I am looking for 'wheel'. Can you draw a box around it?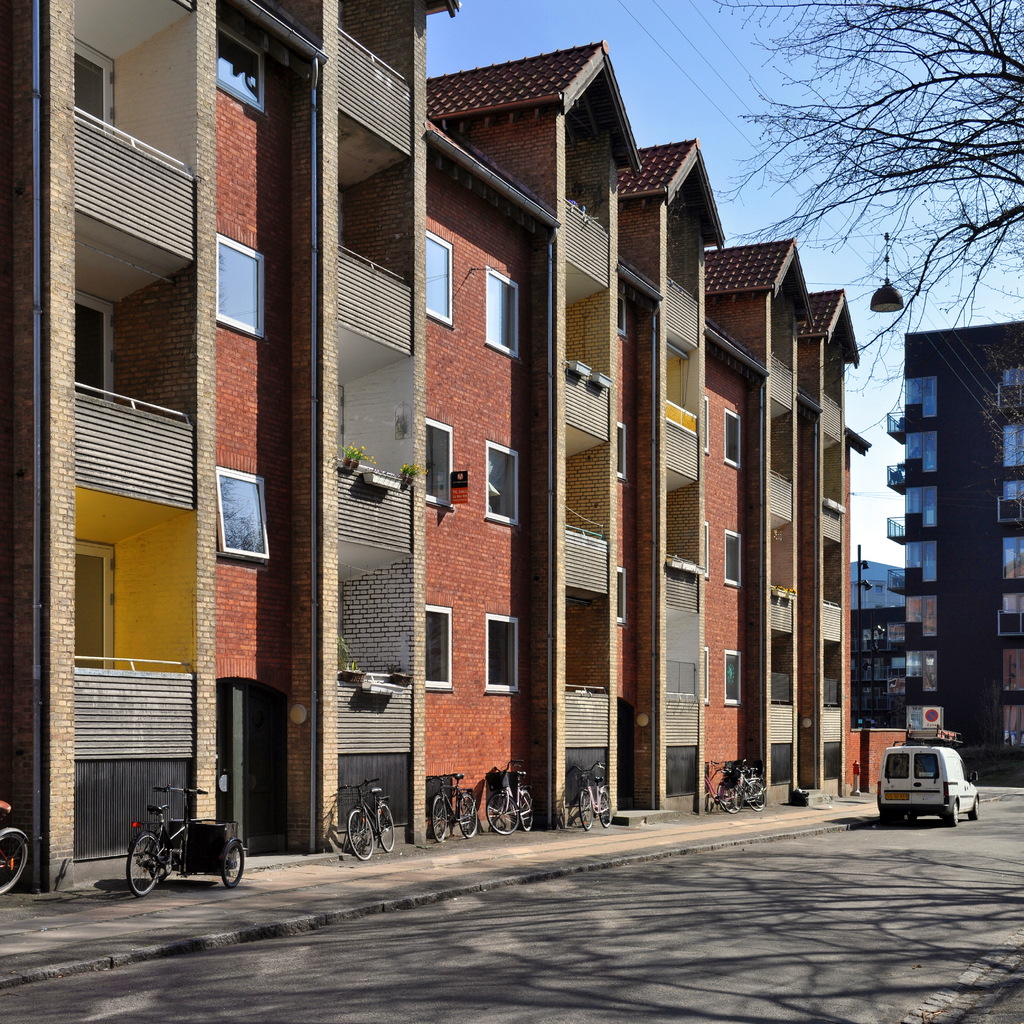
Sure, the bounding box is {"left": 377, "top": 799, "right": 402, "bottom": 855}.
